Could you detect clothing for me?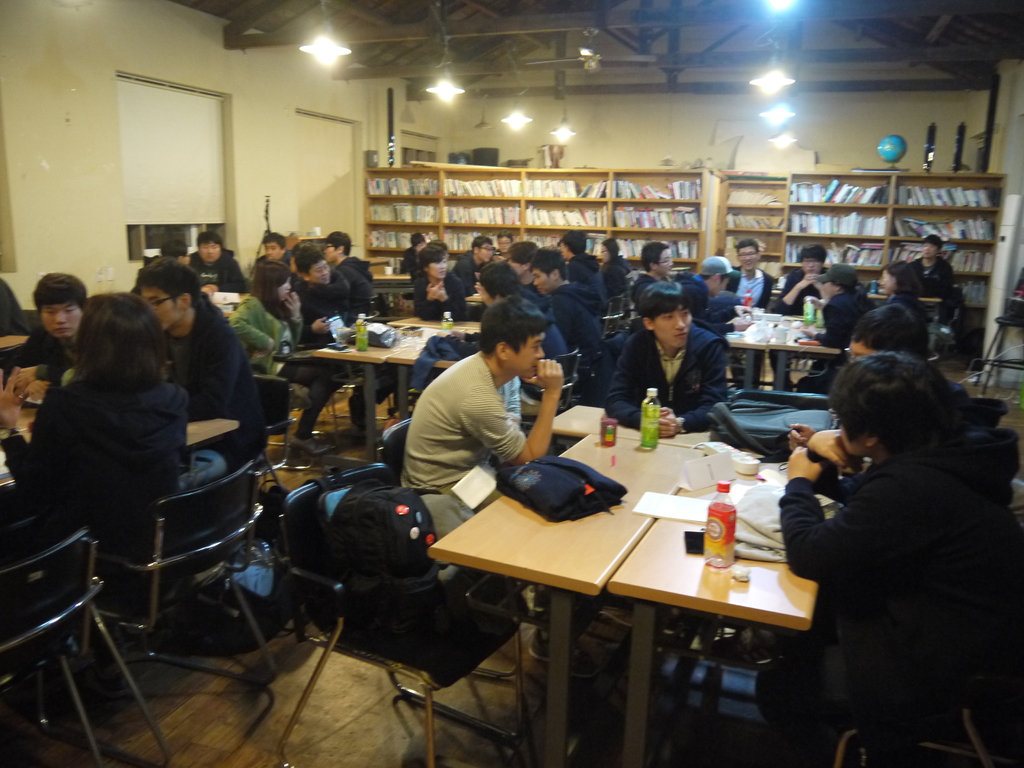
Detection result: x1=168, y1=287, x2=264, y2=478.
